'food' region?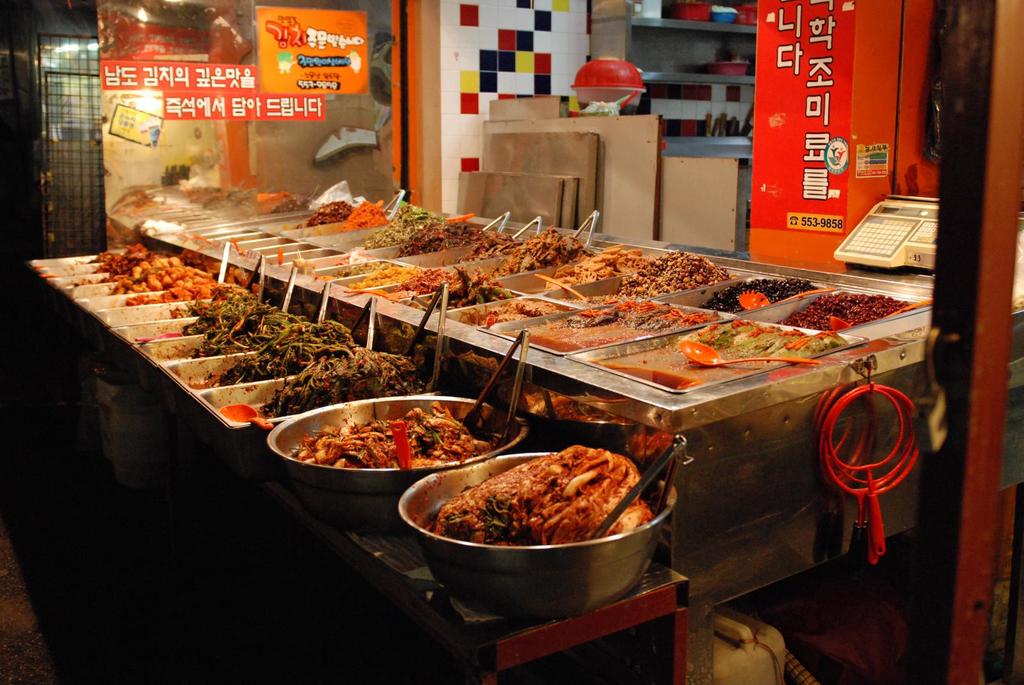
x1=290 y1=398 x2=501 y2=468
